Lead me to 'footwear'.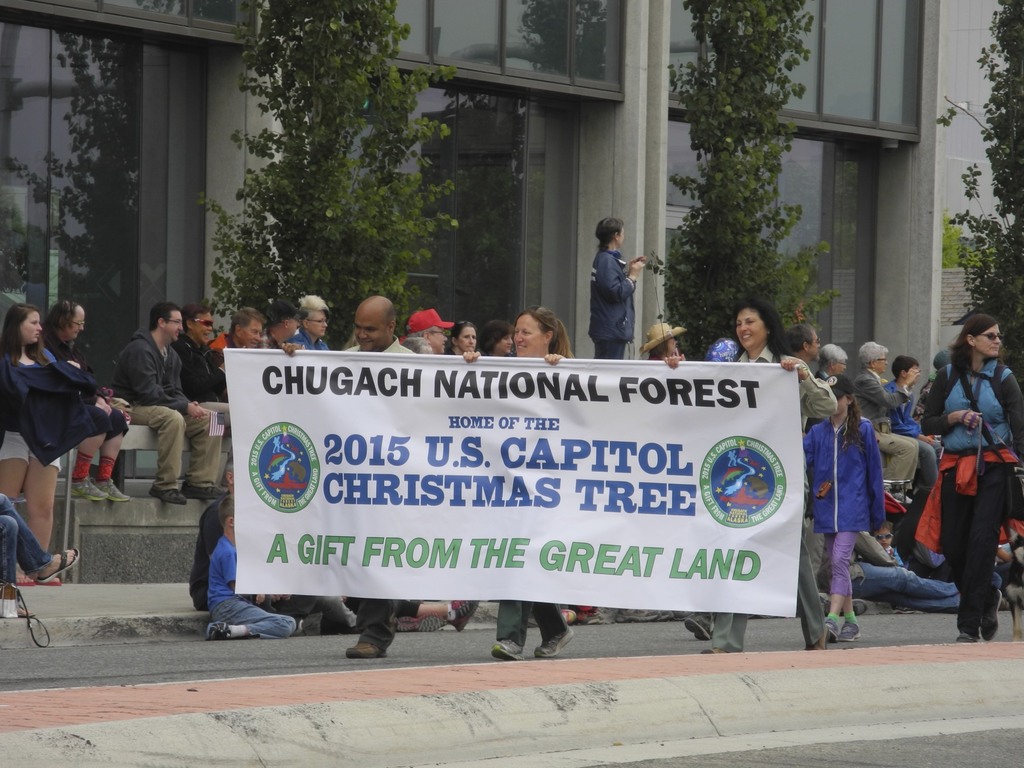
Lead to x1=349 y1=641 x2=387 y2=658.
